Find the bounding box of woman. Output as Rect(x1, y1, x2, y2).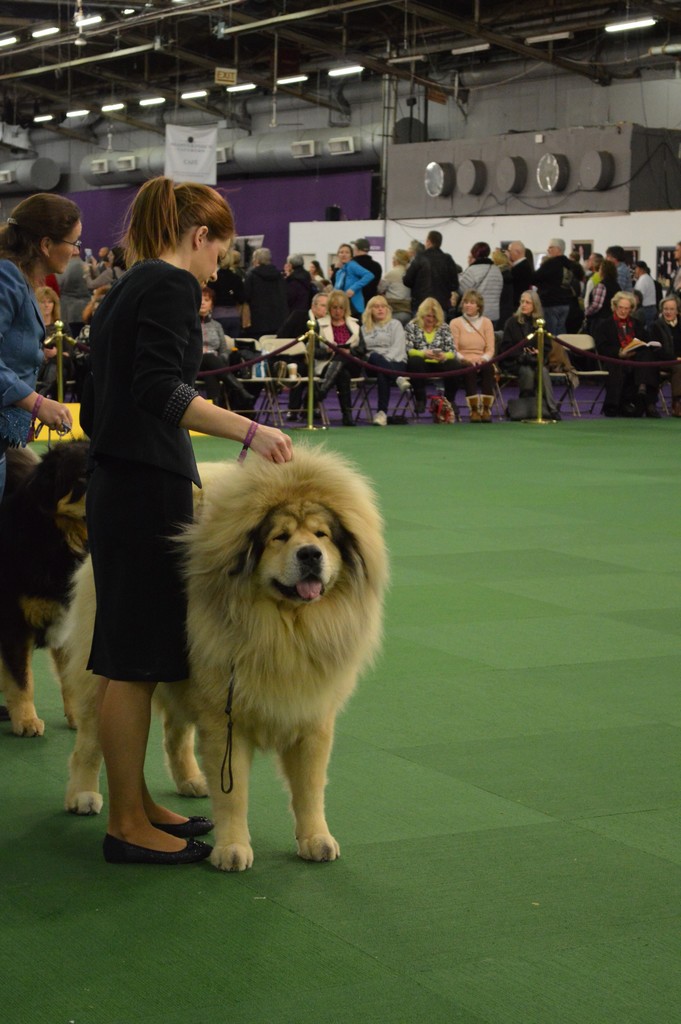
Rect(356, 290, 410, 421).
